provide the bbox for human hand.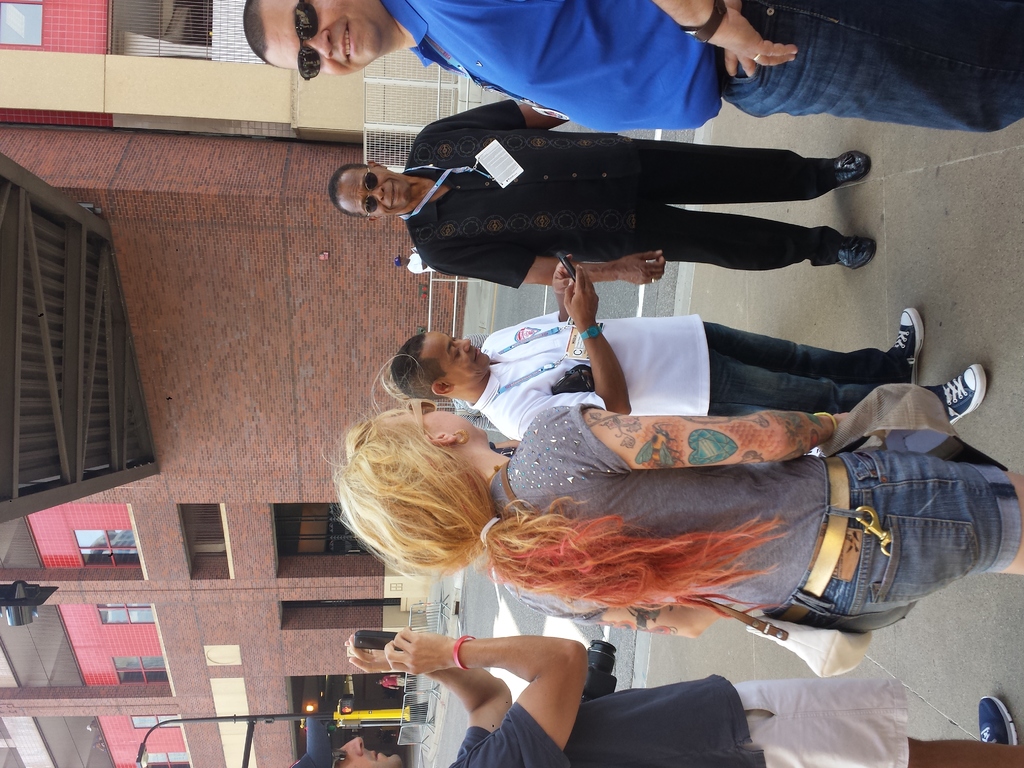
pyautogui.locateOnScreen(706, 0, 799, 79).
